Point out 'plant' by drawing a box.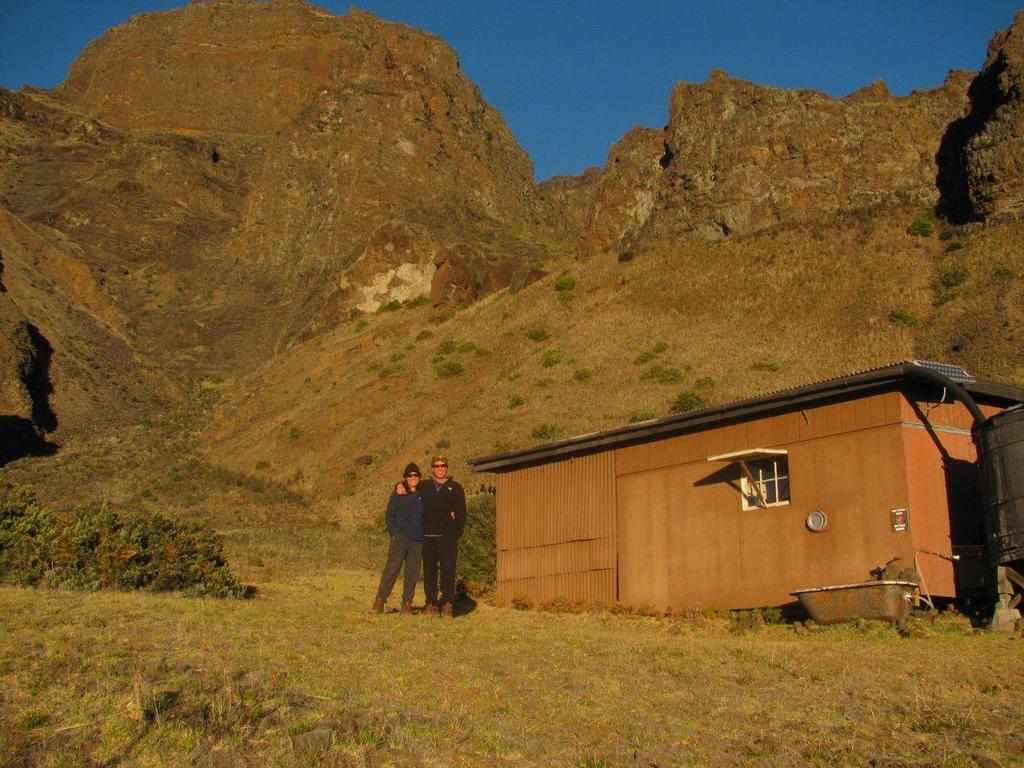
left=931, top=287, right=957, bottom=314.
